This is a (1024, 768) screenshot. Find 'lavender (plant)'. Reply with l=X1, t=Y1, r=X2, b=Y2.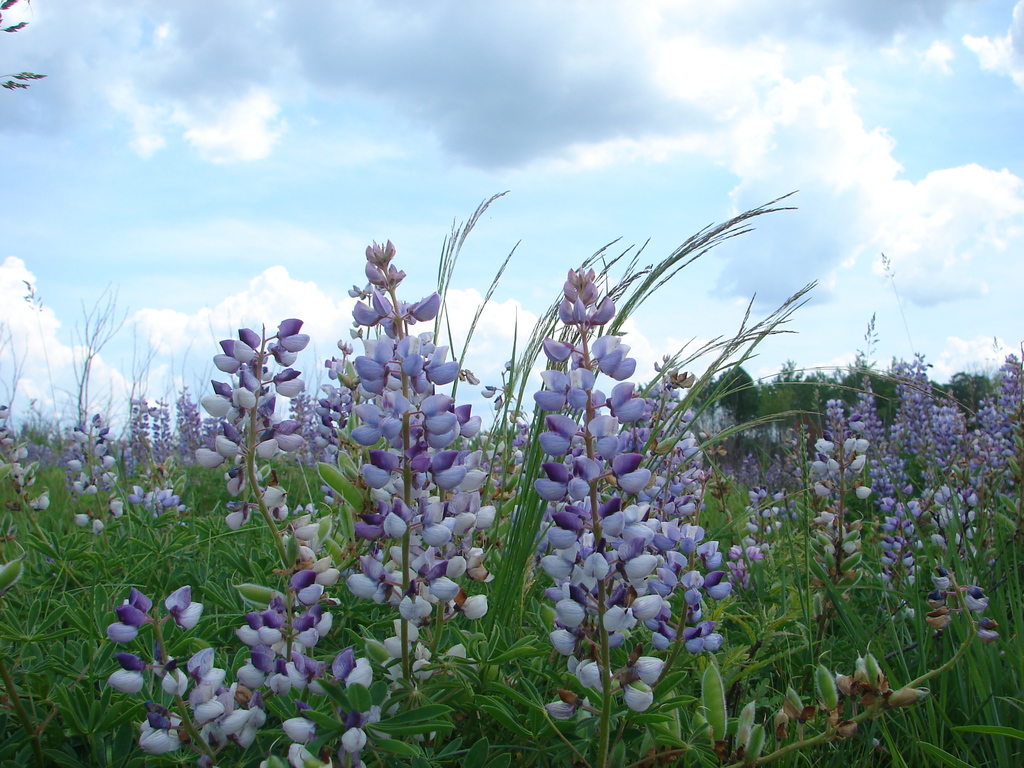
l=932, t=481, r=975, b=570.
